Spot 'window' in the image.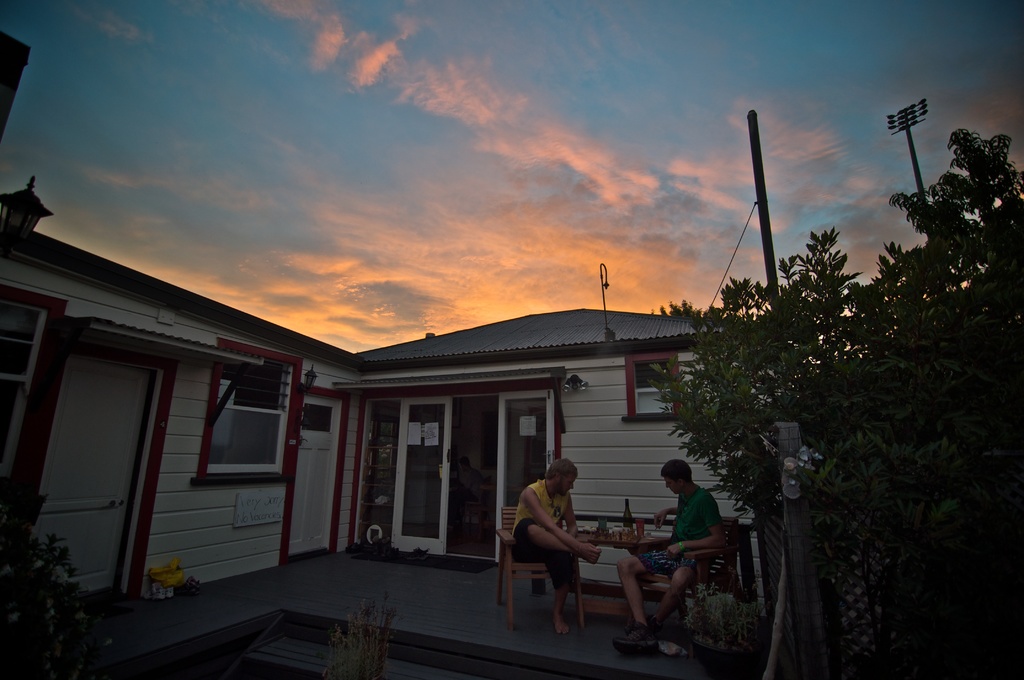
'window' found at [620, 354, 692, 419].
